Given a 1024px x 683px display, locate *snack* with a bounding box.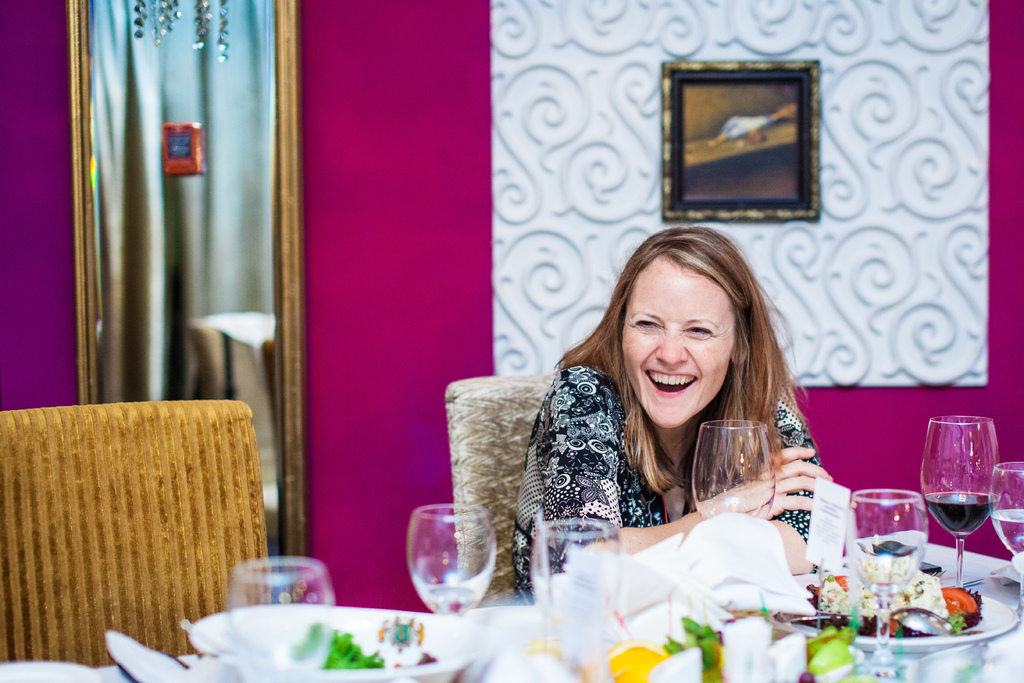
Located: 804/579/984/631.
